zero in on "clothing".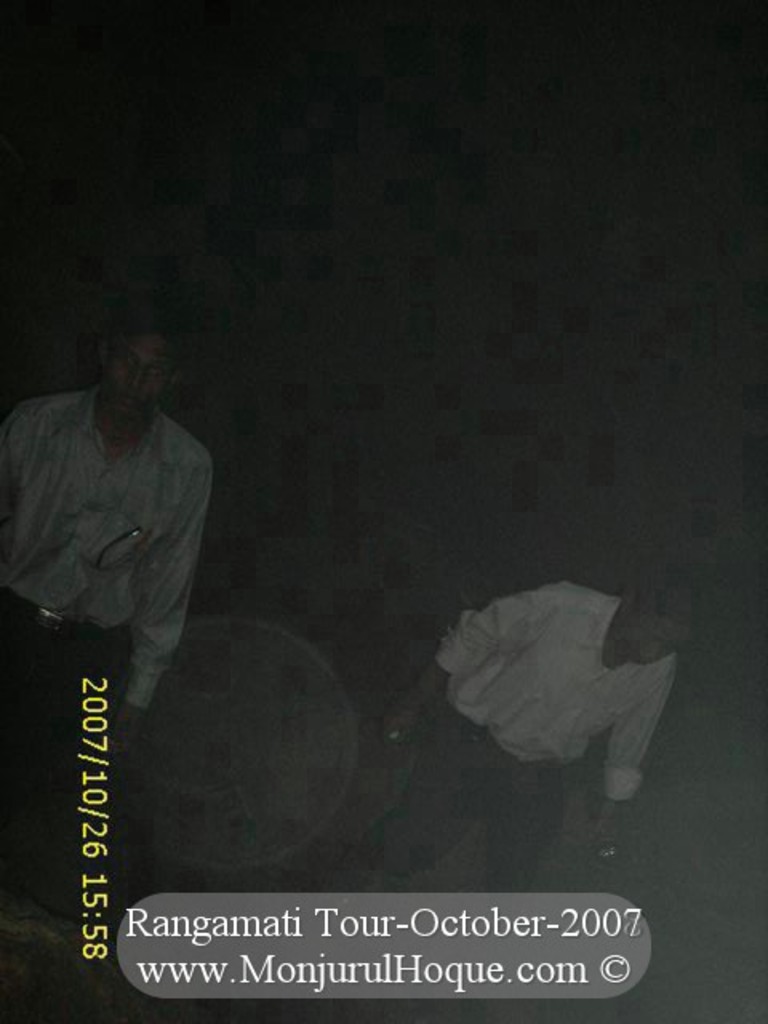
Zeroed in: bbox=[14, 333, 229, 725].
